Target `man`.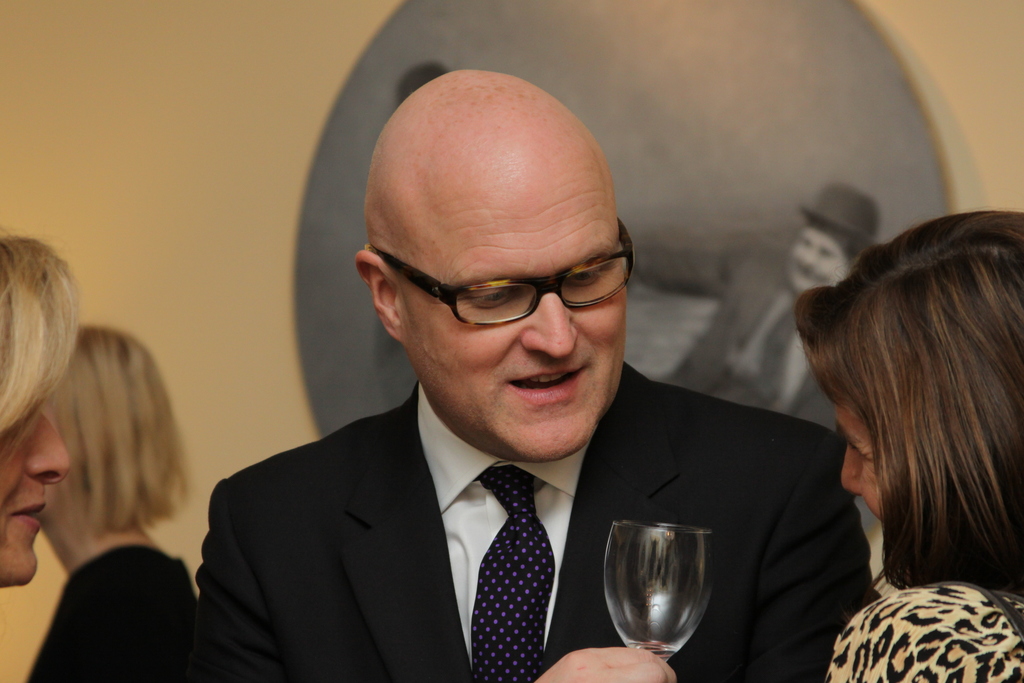
Target region: 196, 70, 884, 682.
